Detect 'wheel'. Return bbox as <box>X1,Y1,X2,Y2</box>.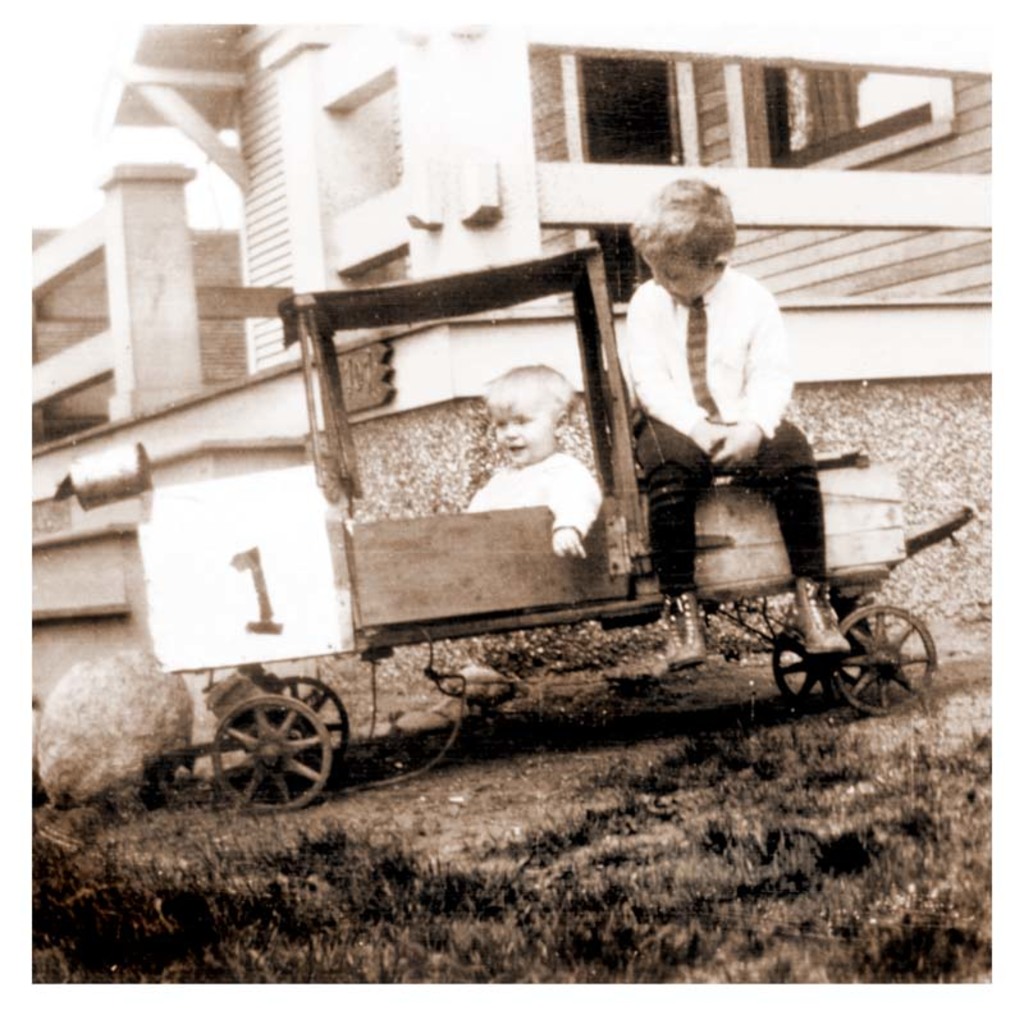
<box>218,692,340,809</box>.
